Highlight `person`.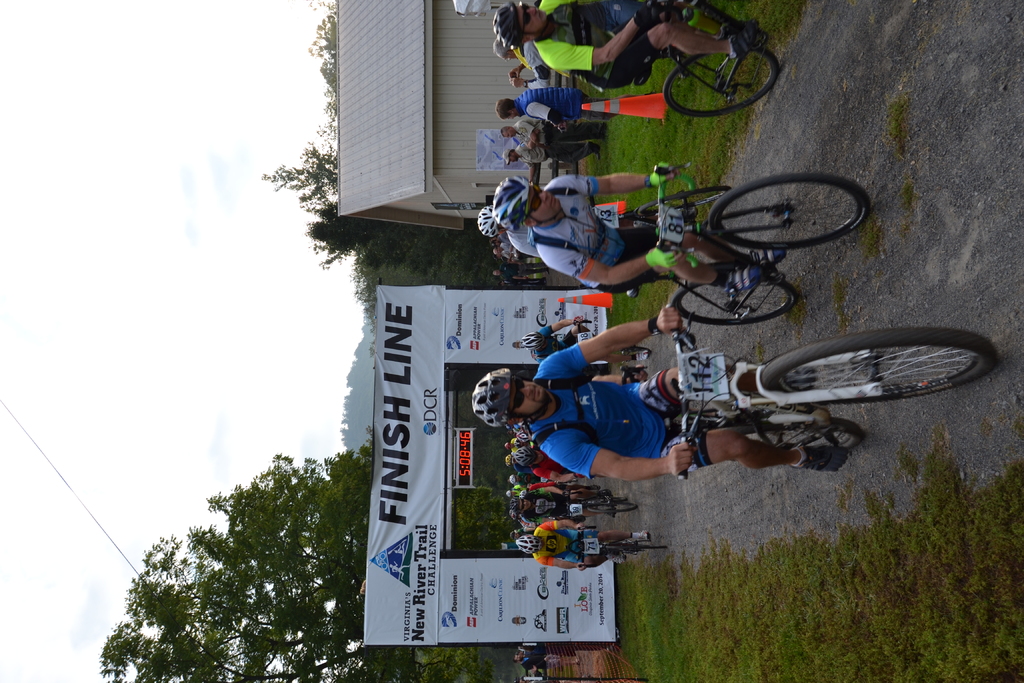
Highlighted region: l=498, t=115, r=605, b=131.
